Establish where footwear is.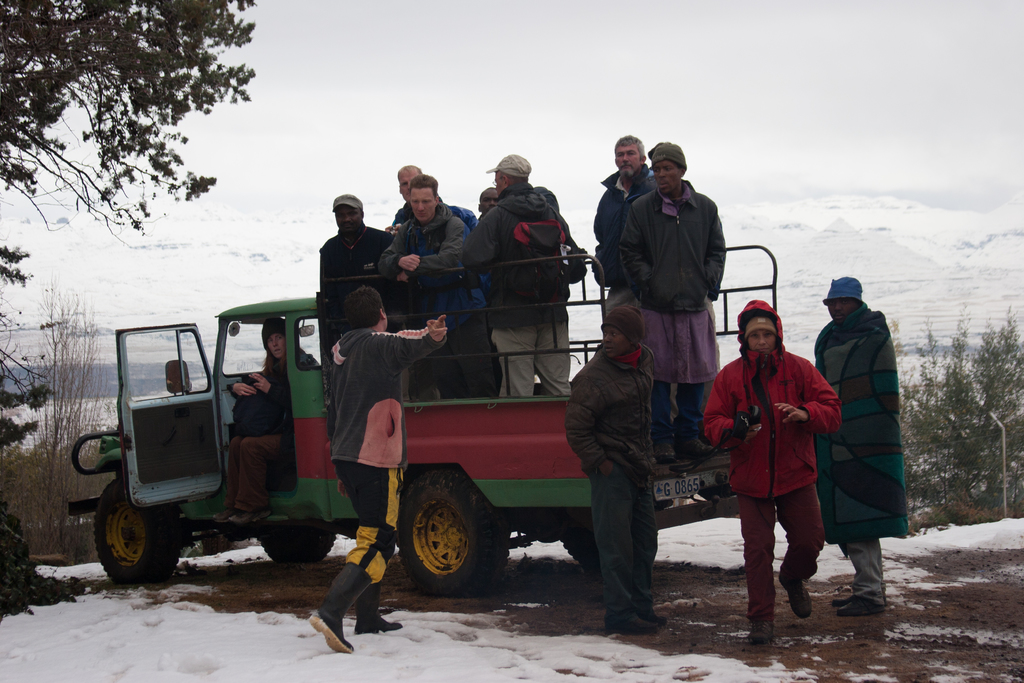
Established at pyautogui.locateOnScreen(212, 507, 237, 523).
